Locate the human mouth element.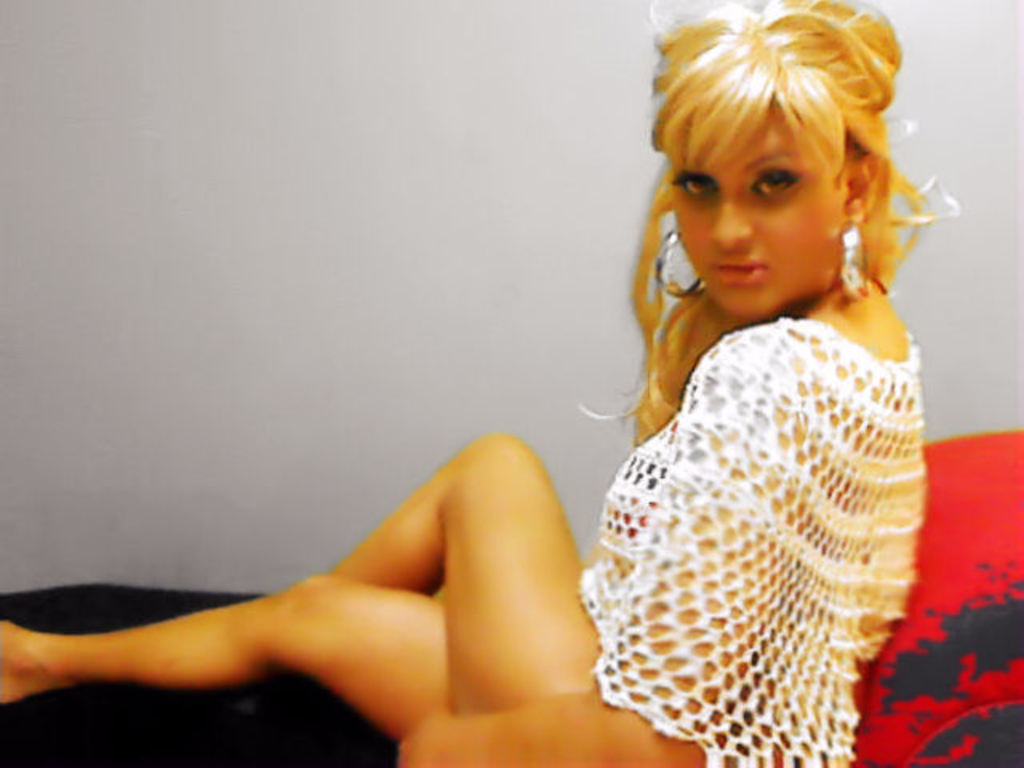
Element bbox: x1=710, y1=256, x2=765, y2=286.
